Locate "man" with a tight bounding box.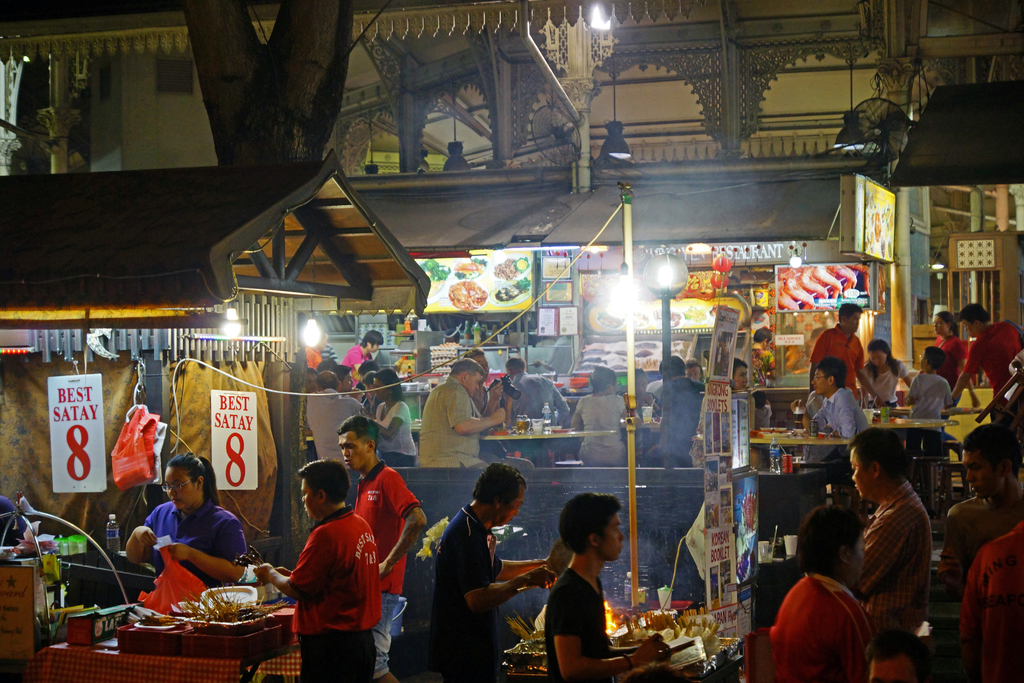
845/426/939/682.
